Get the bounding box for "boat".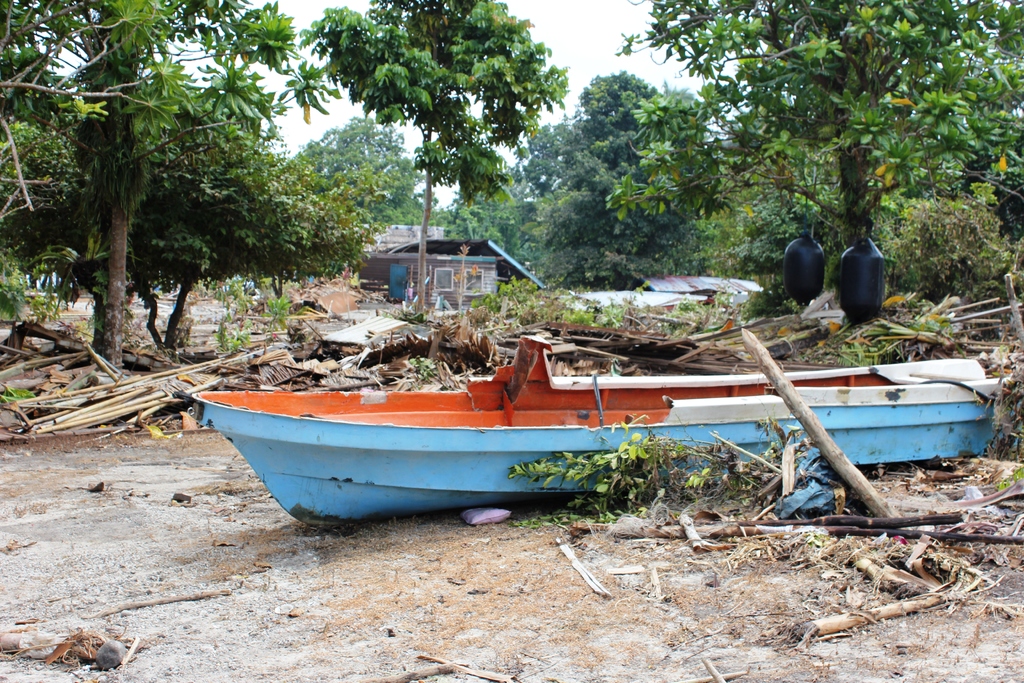
{"left": 183, "top": 298, "right": 998, "bottom": 513}.
